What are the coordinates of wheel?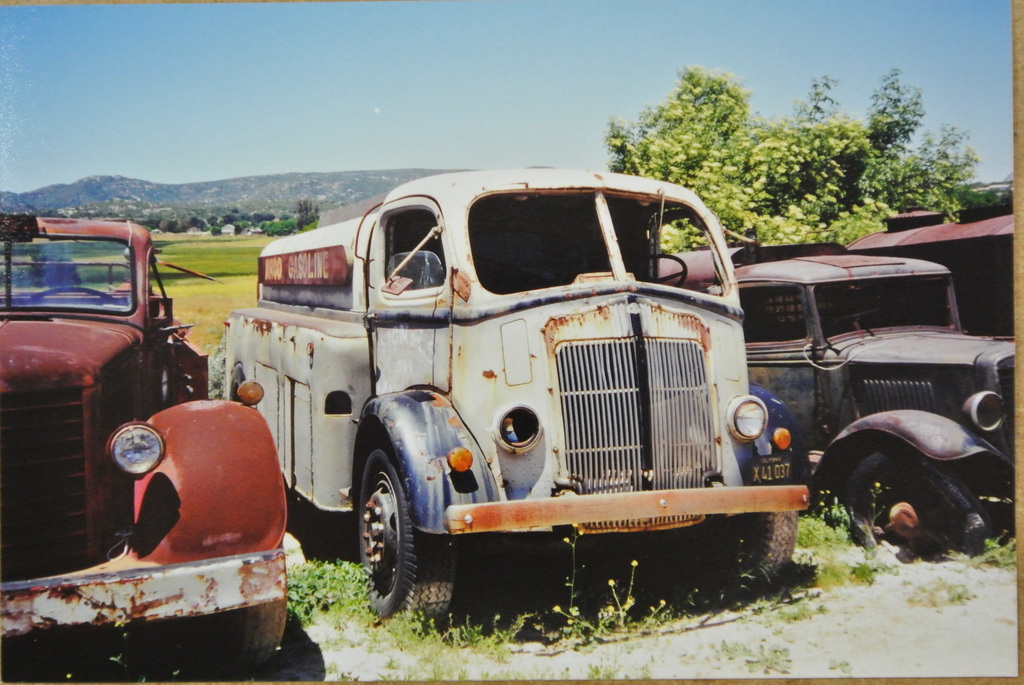
region(31, 283, 114, 304).
